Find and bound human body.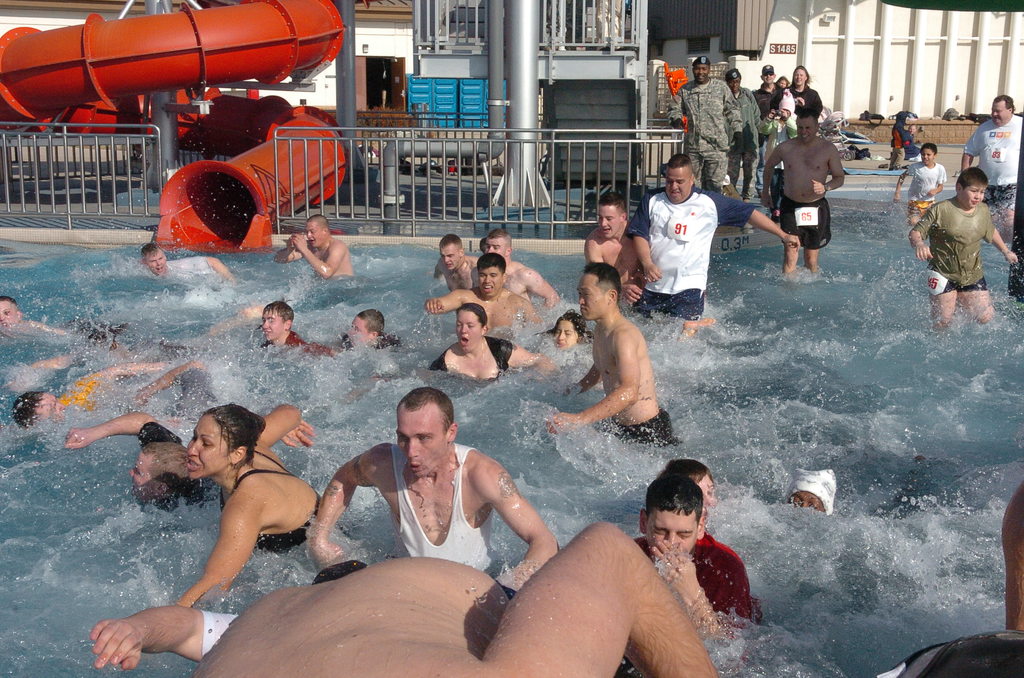
Bound: 182/400/316/605.
